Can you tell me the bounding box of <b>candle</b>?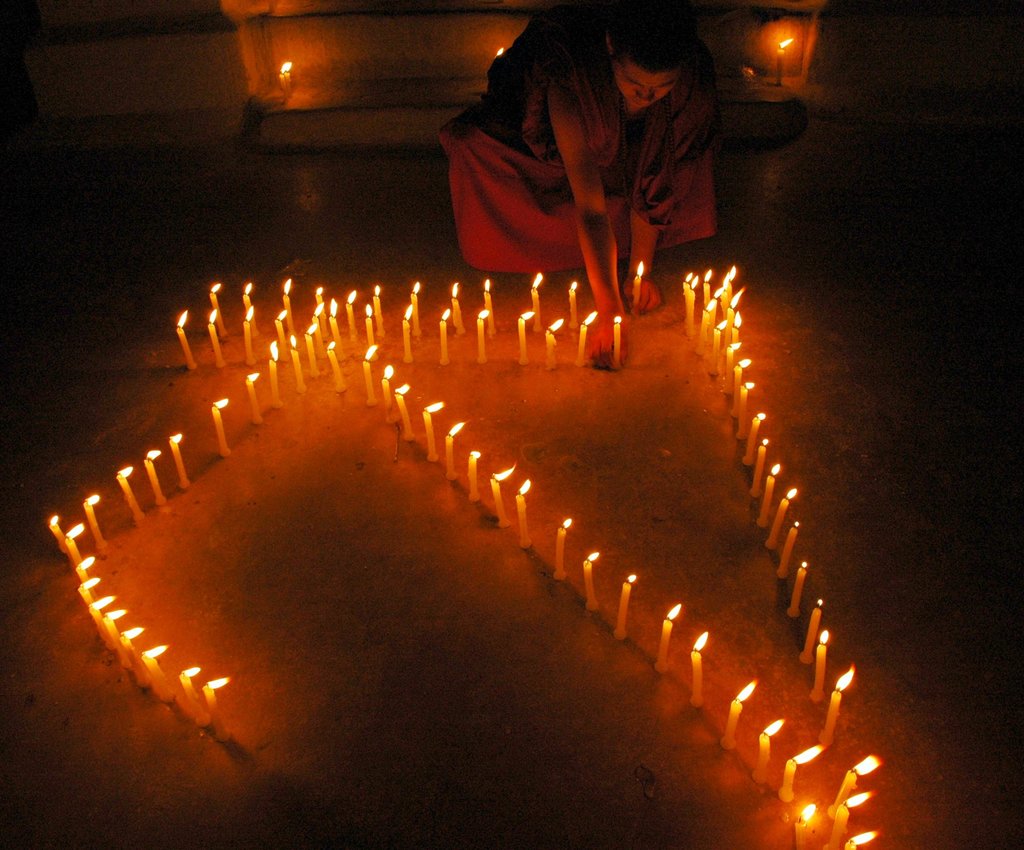
l=385, t=361, r=392, b=424.
